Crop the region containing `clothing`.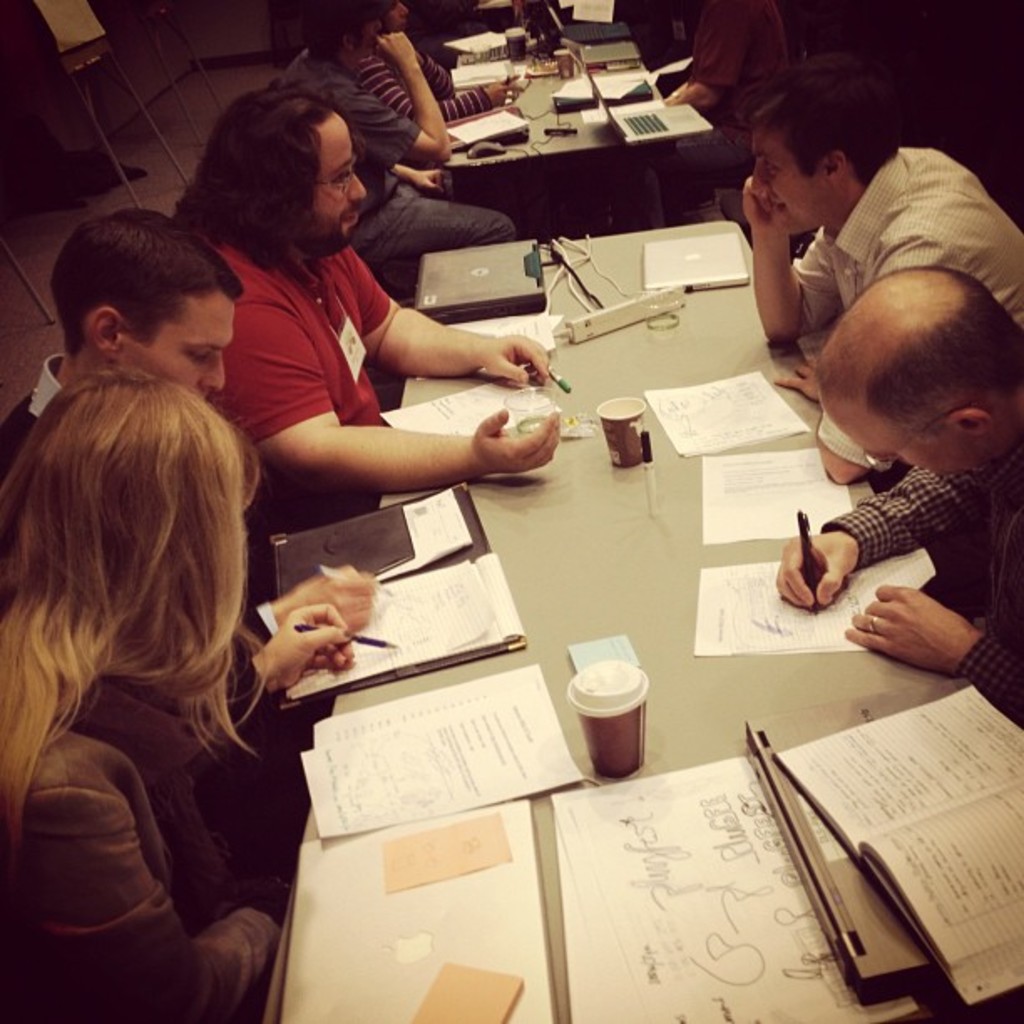
Crop region: <box>785,146,1022,475</box>.
